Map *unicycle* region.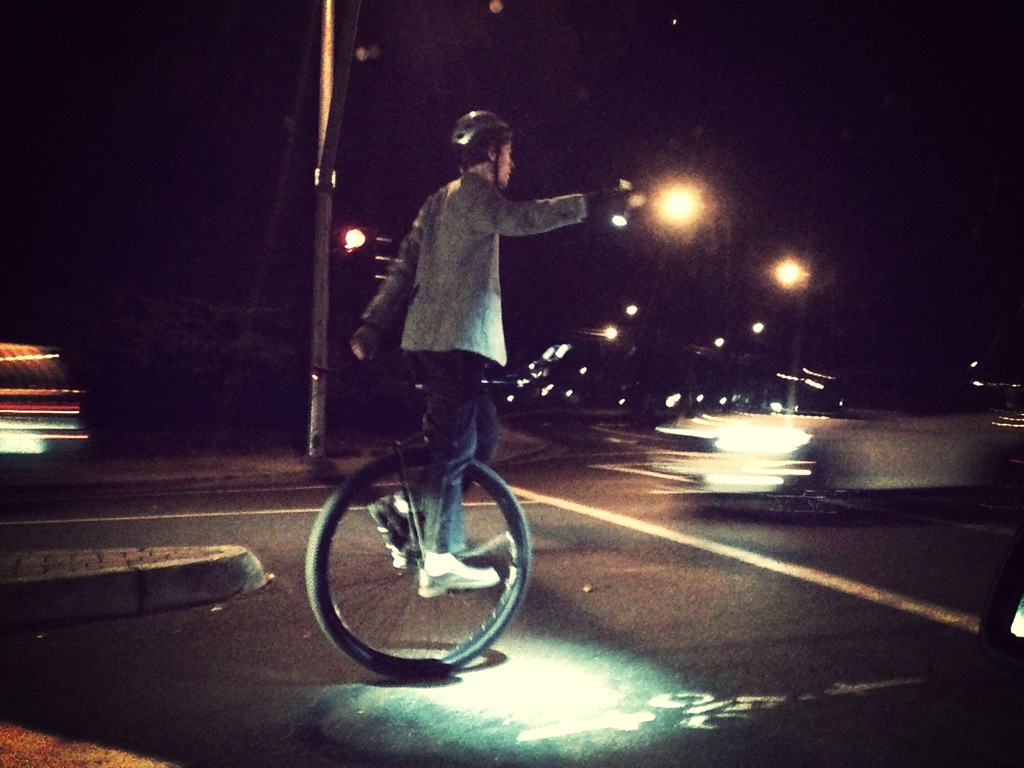
Mapped to detection(305, 367, 534, 682).
